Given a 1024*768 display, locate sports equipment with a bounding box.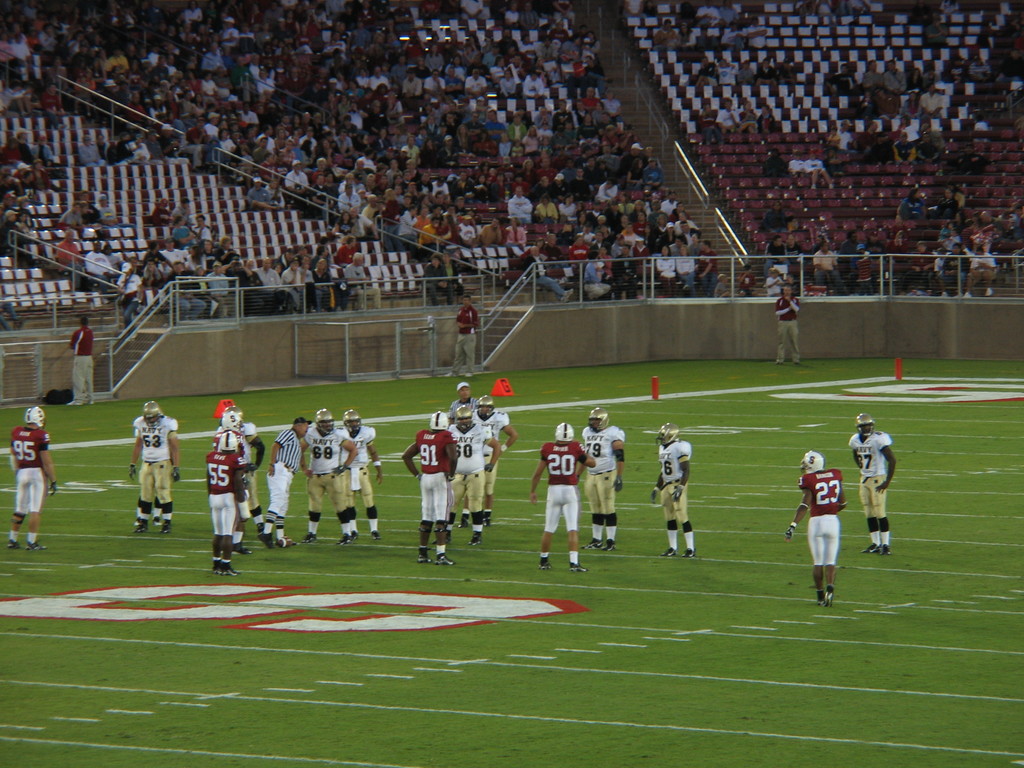
Located: [left=646, top=485, right=662, bottom=508].
